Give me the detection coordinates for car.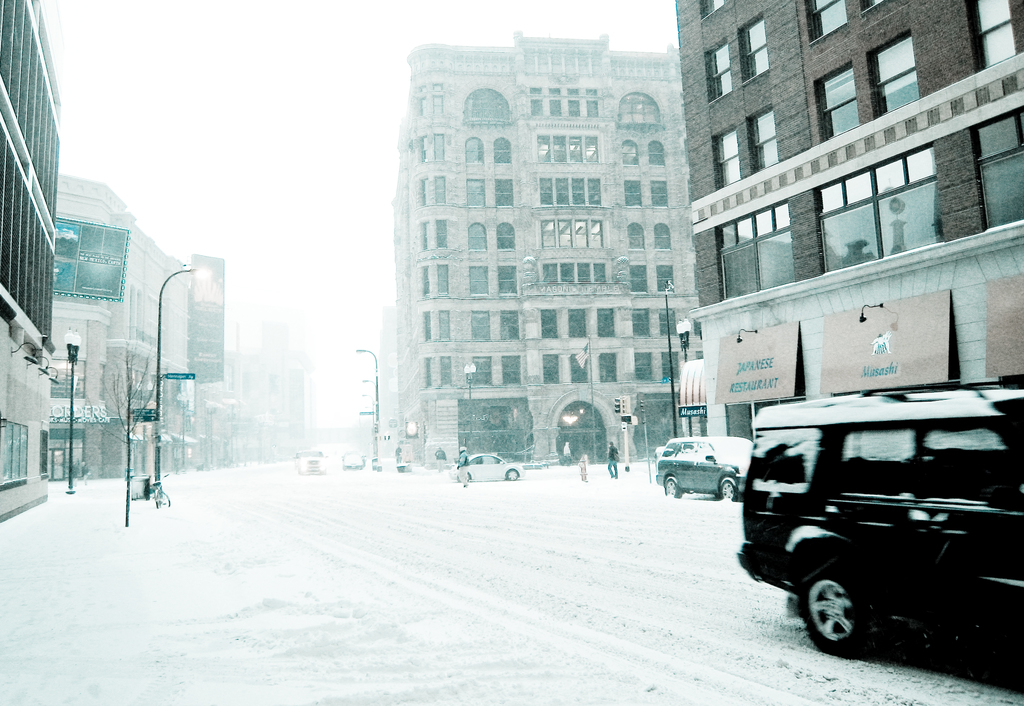
<region>450, 450, 526, 480</region>.
